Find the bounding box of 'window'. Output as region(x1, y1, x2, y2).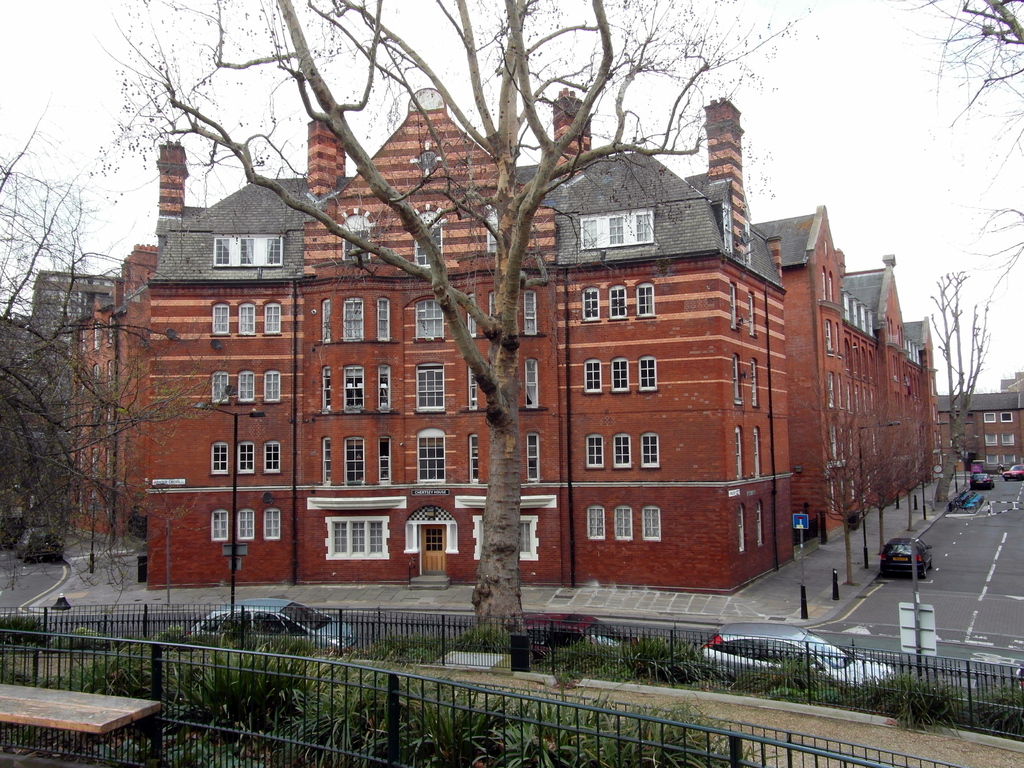
region(583, 286, 599, 319).
